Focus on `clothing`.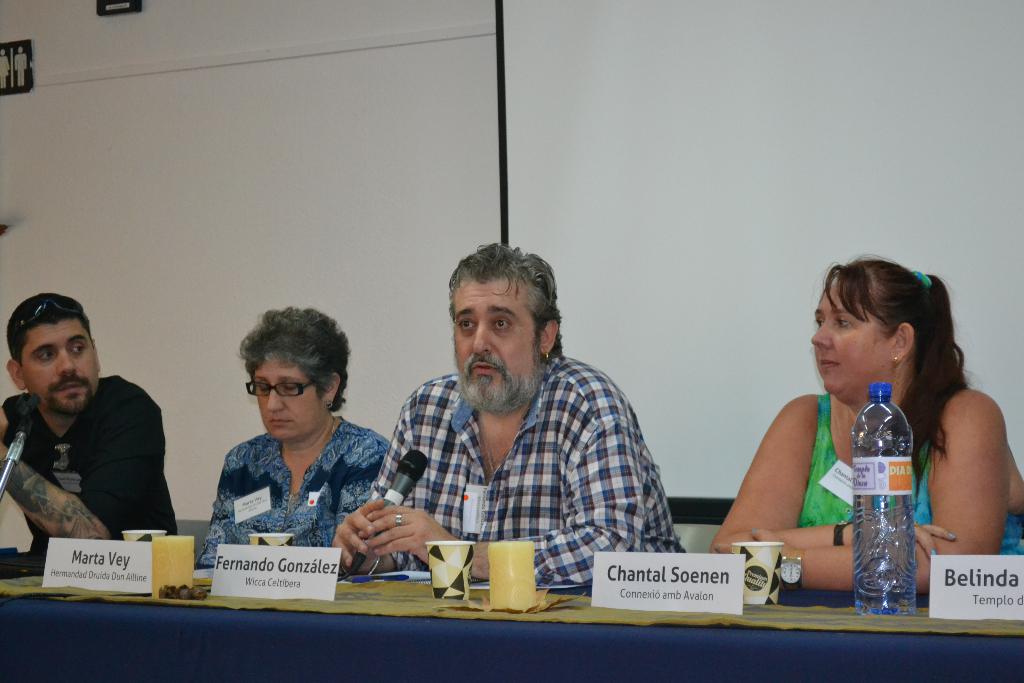
Focused at {"x1": 2, "y1": 373, "x2": 174, "y2": 580}.
